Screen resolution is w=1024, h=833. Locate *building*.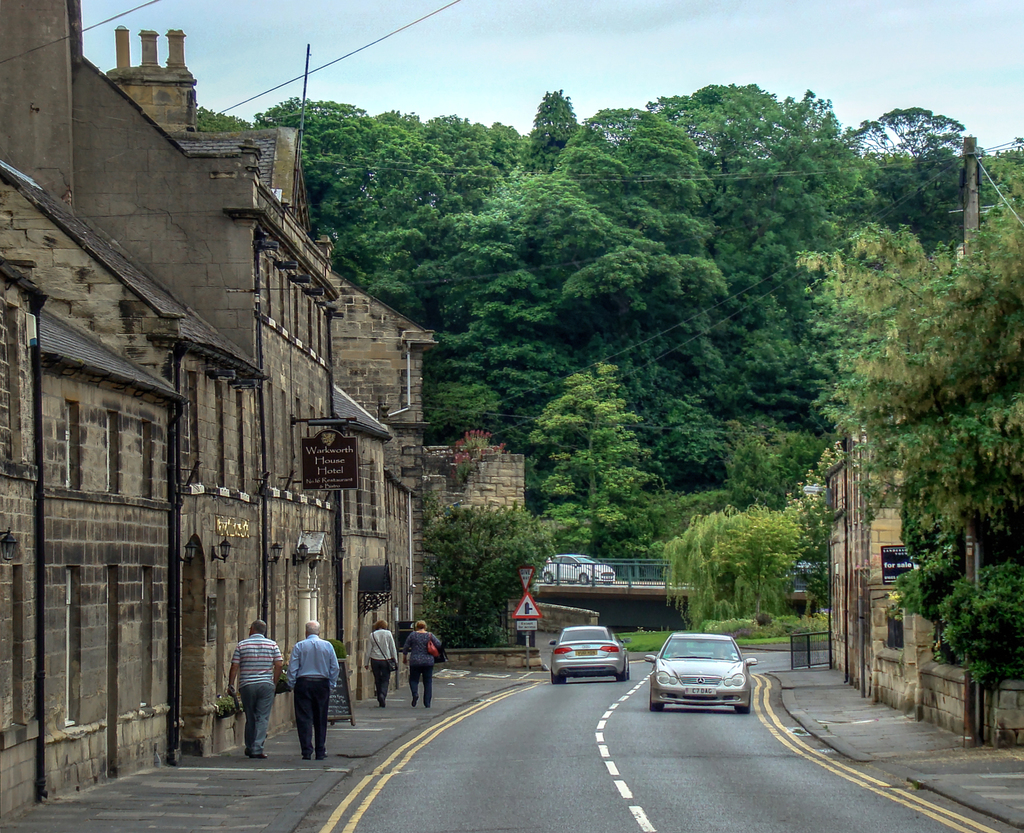
pyautogui.locateOnScreen(1, 0, 451, 827).
